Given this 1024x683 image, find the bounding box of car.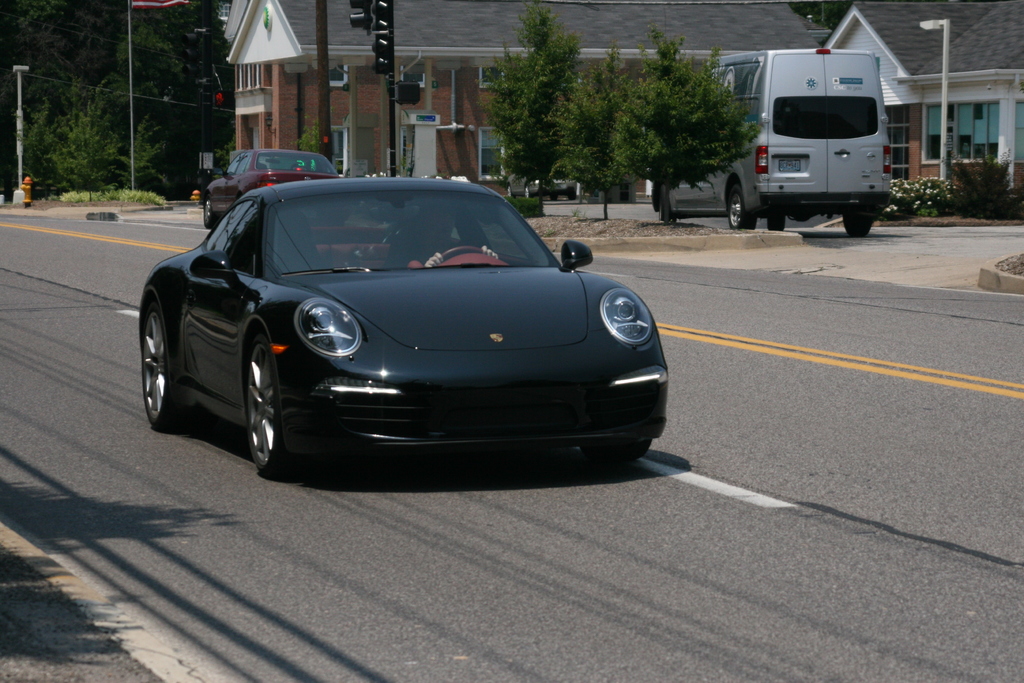
646:50:916:238.
